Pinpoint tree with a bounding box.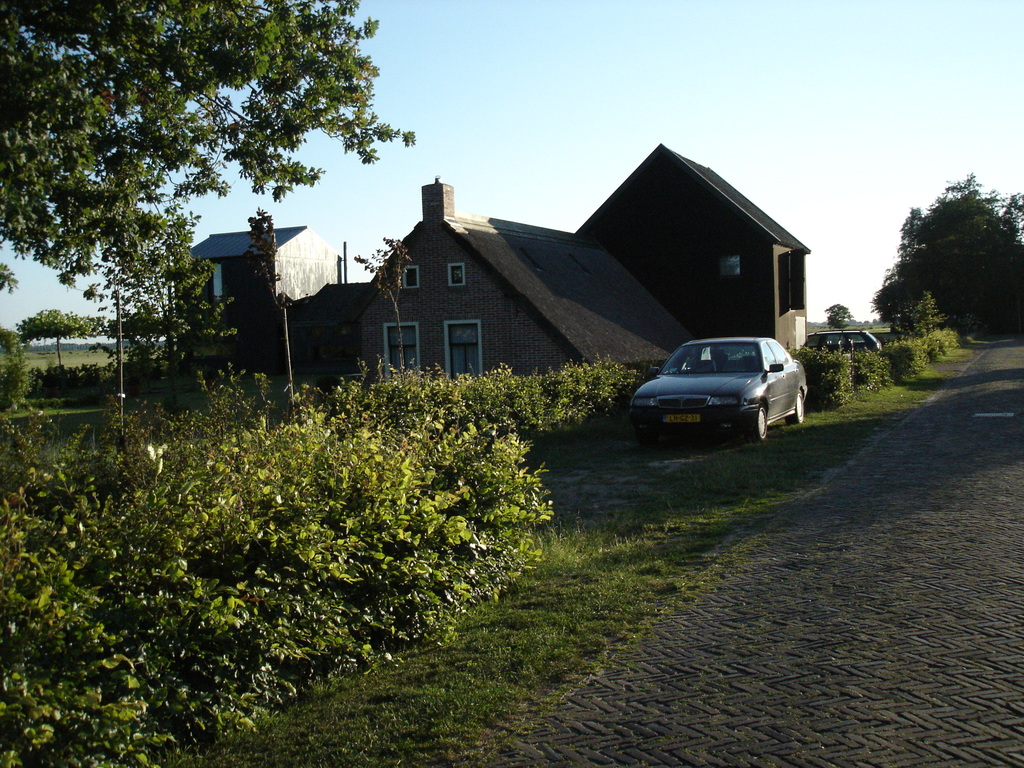
(left=19, top=301, right=103, bottom=366).
